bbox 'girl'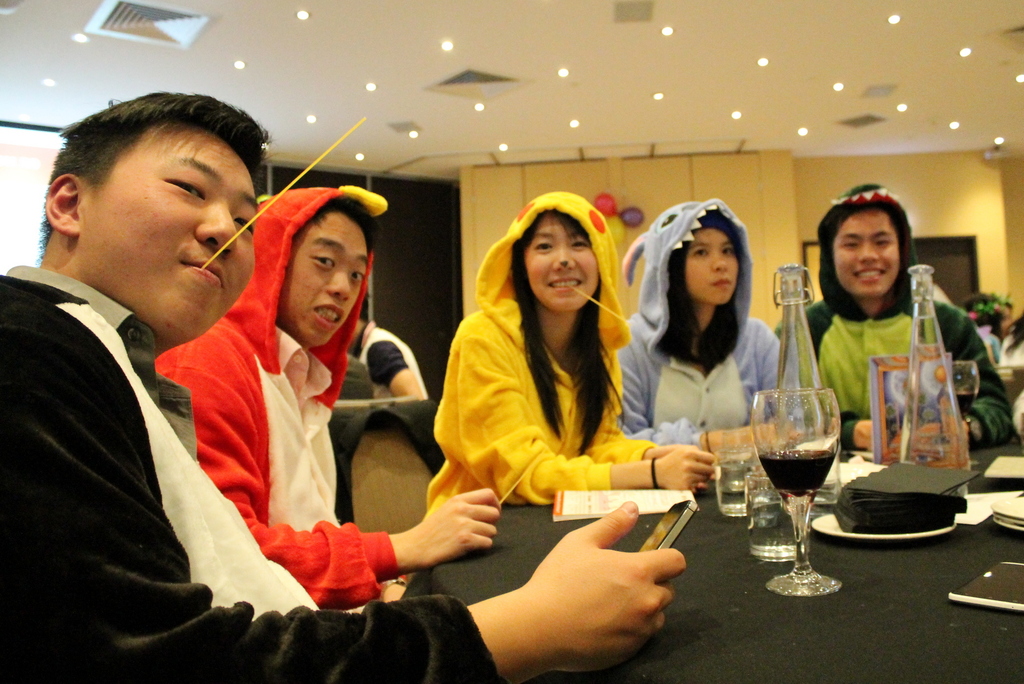
(425,191,721,518)
